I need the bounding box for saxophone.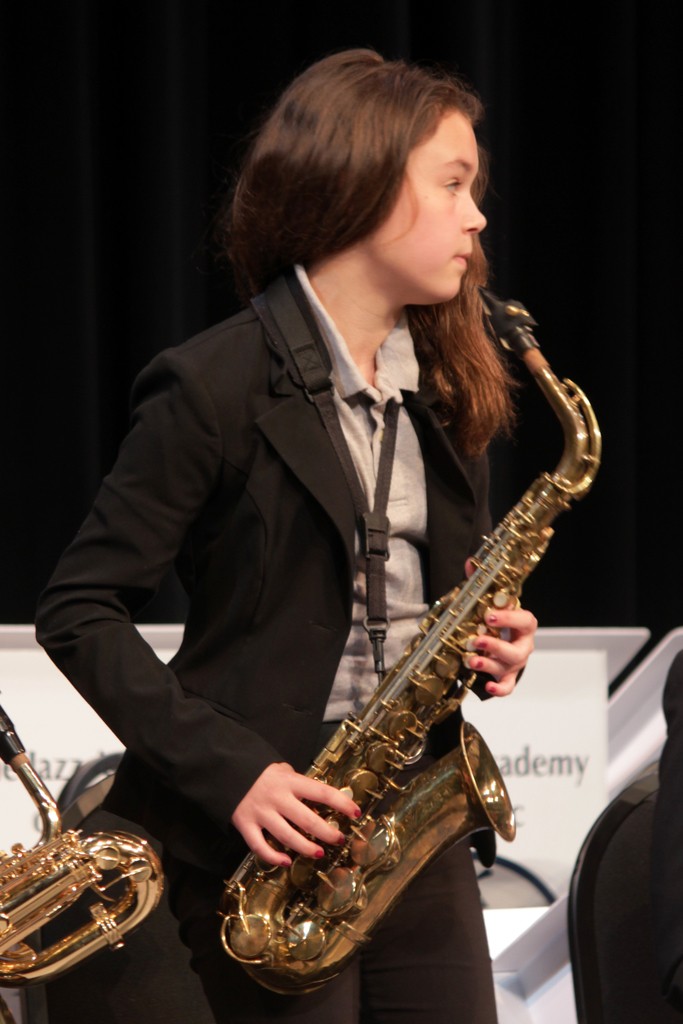
Here it is: select_region(0, 700, 162, 994).
